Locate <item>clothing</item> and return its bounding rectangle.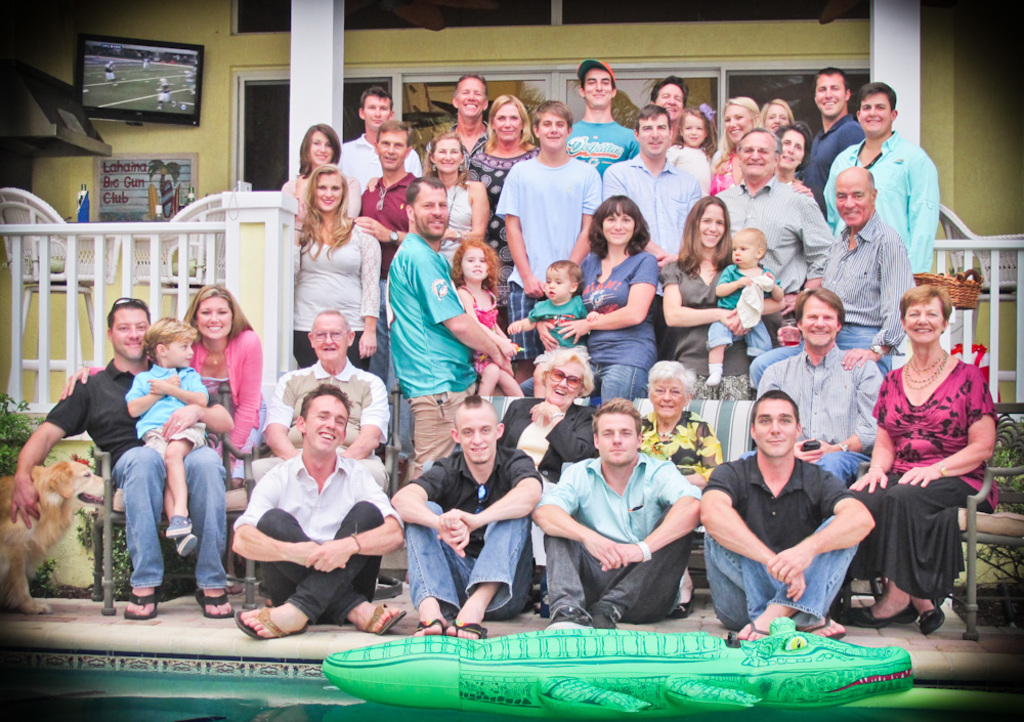
locate(373, 239, 487, 430).
